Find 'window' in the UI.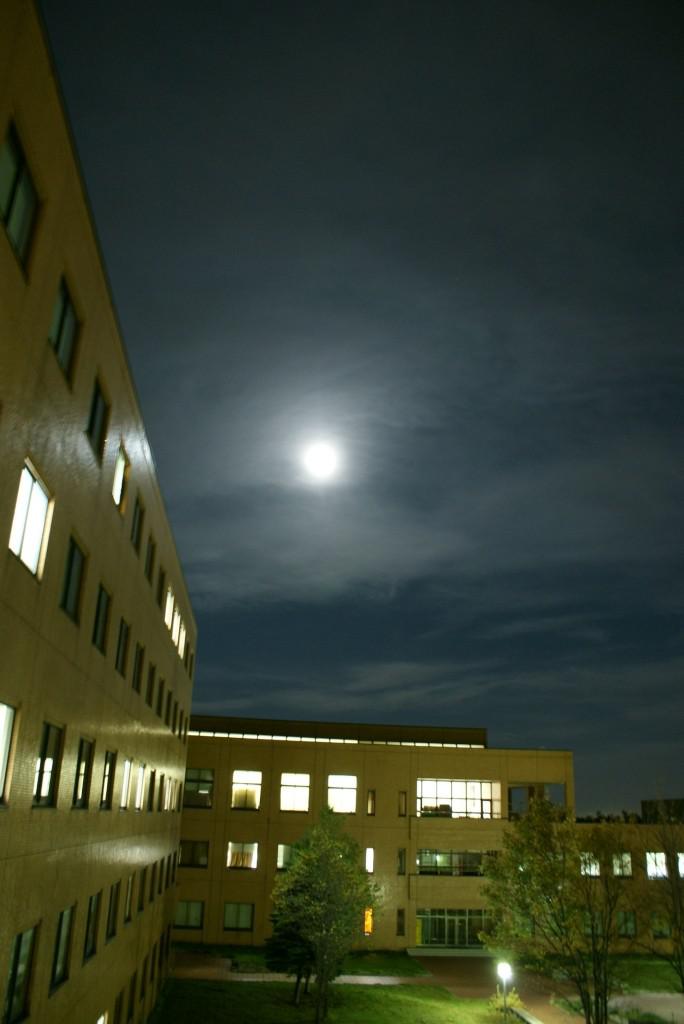
UI element at bbox(111, 989, 123, 1023).
